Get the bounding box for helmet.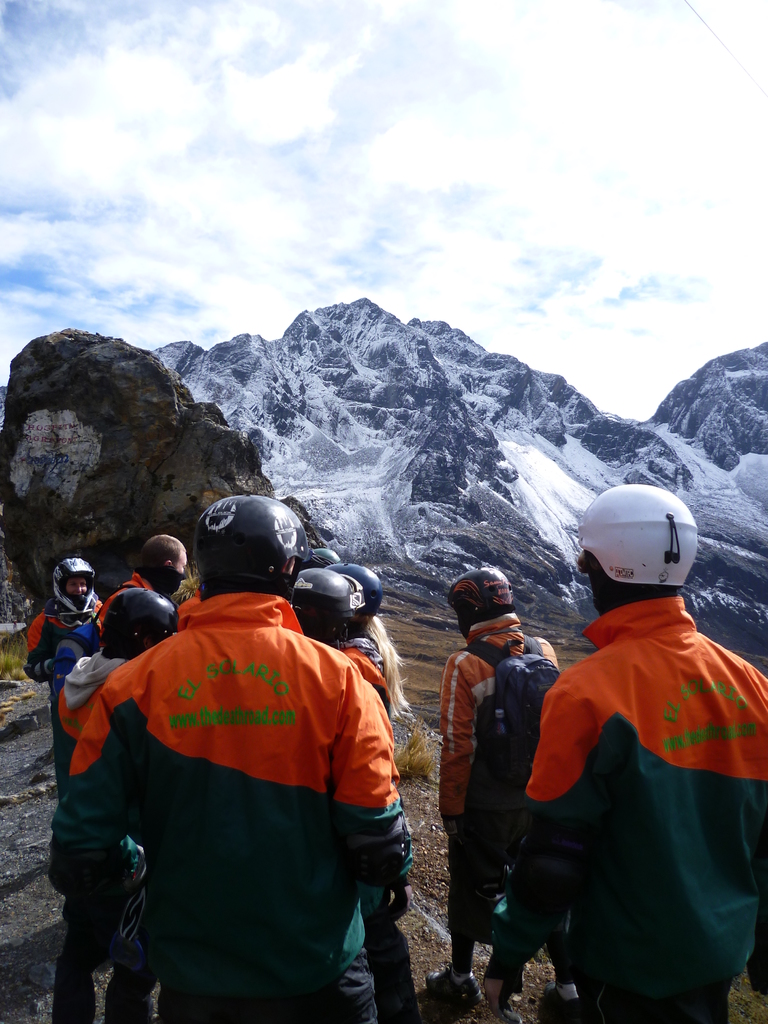
detection(320, 561, 383, 624).
